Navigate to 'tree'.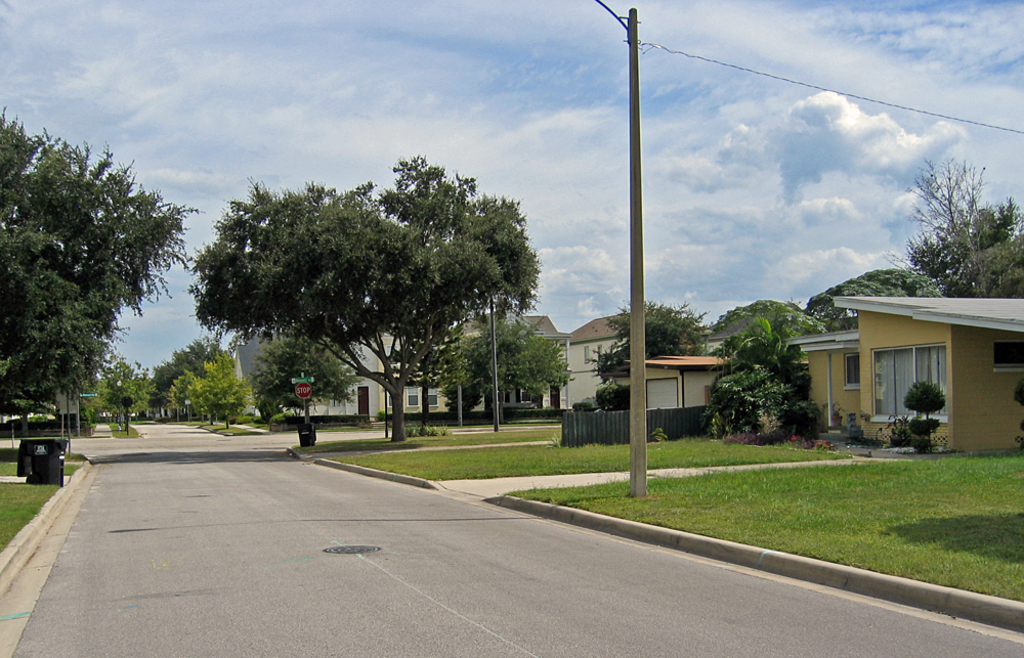
Navigation target: region(1005, 198, 1023, 300).
